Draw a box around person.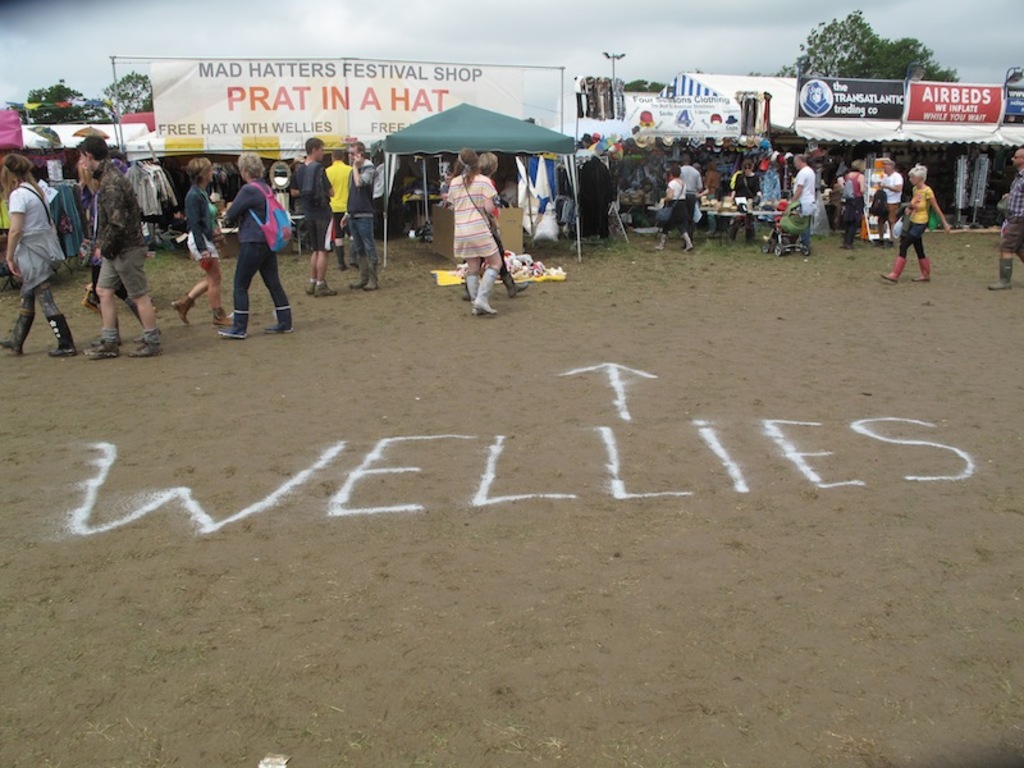
0/151/76/352.
